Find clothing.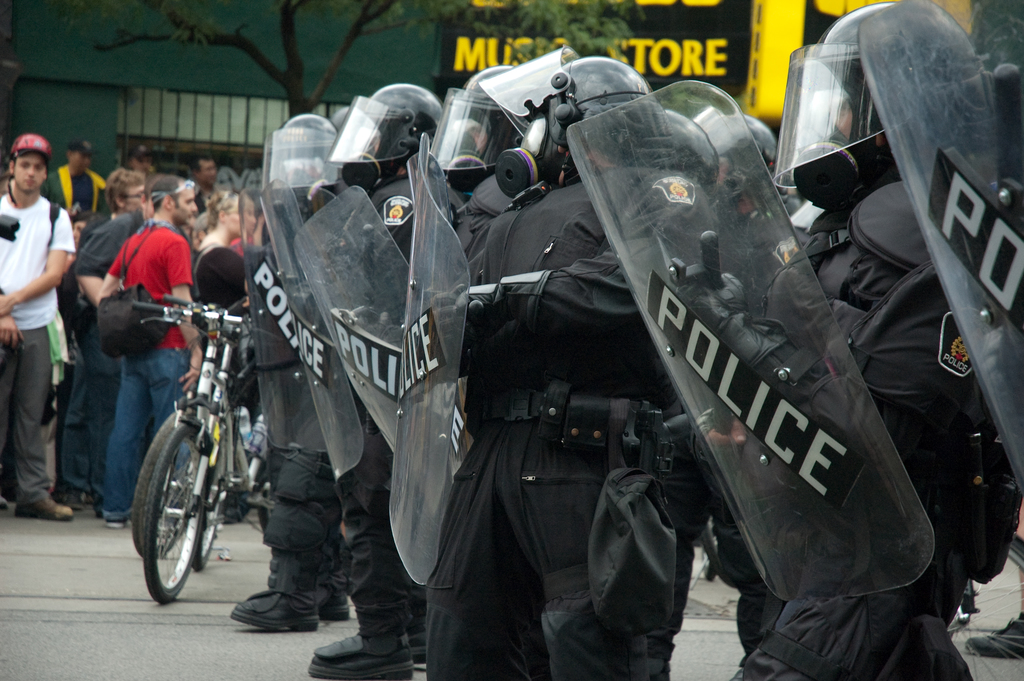
box=[334, 243, 436, 644].
